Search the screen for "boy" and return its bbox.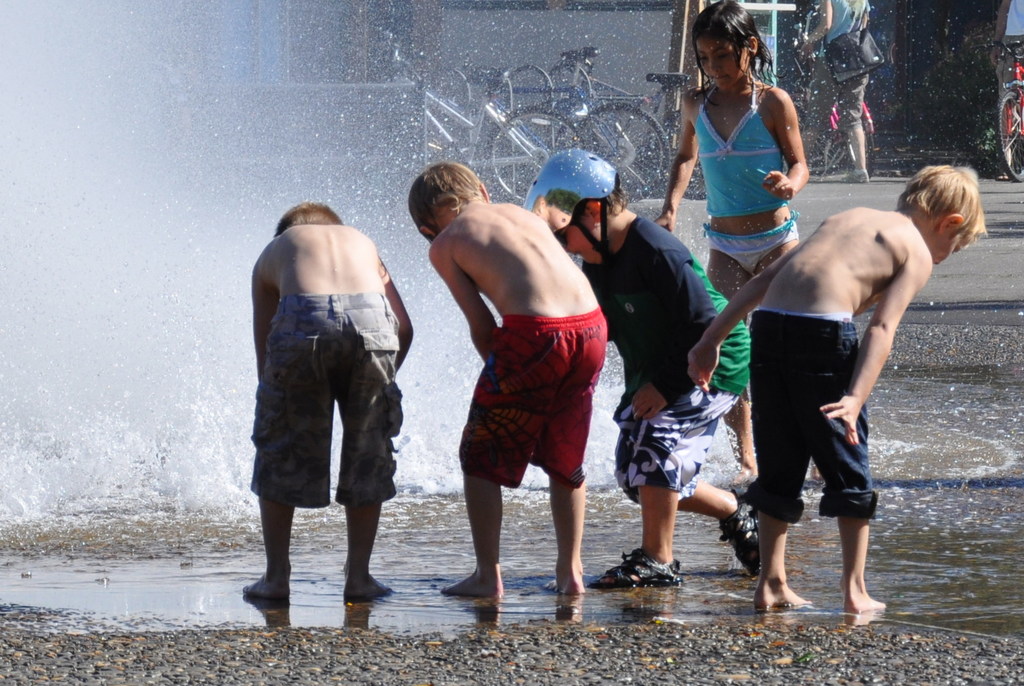
Found: locate(518, 149, 760, 584).
